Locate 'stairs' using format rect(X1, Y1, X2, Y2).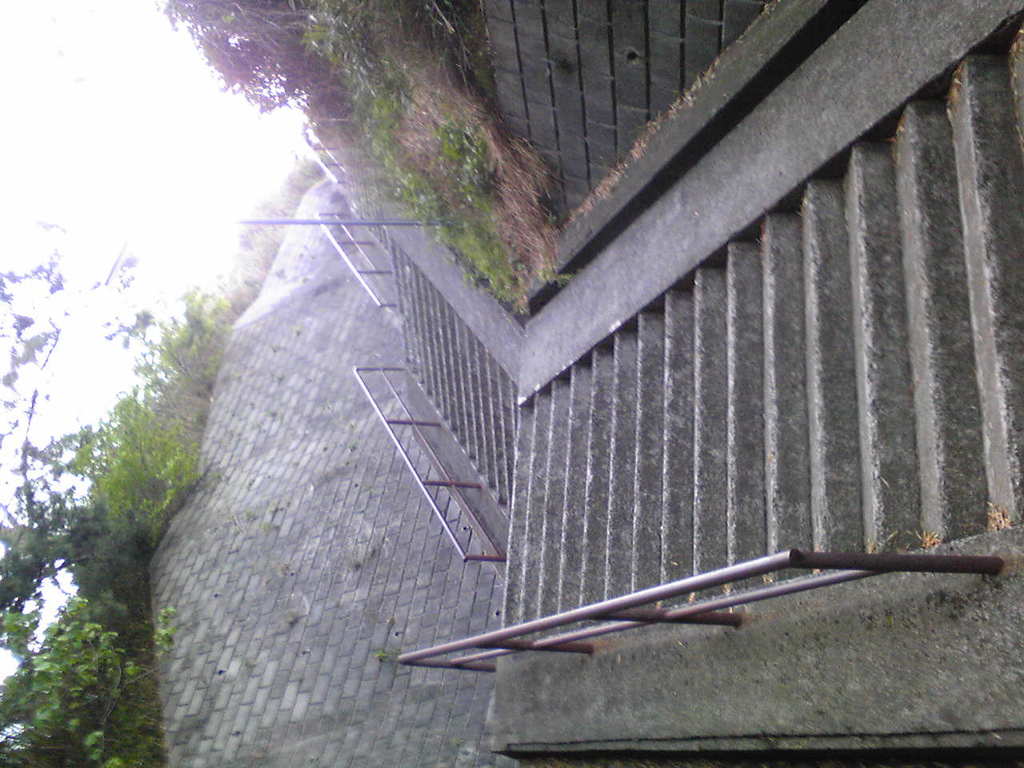
rect(345, 18, 1023, 655).
